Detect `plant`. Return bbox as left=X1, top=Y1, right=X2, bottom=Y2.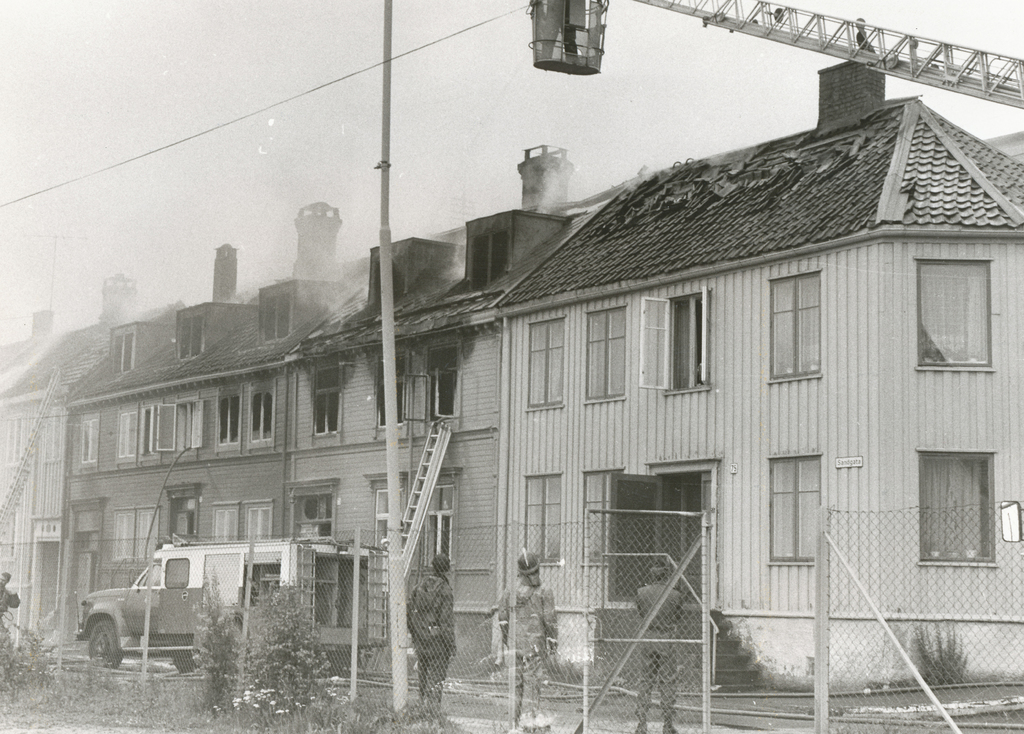
left=346, top=674, right=488, bottom=733.
